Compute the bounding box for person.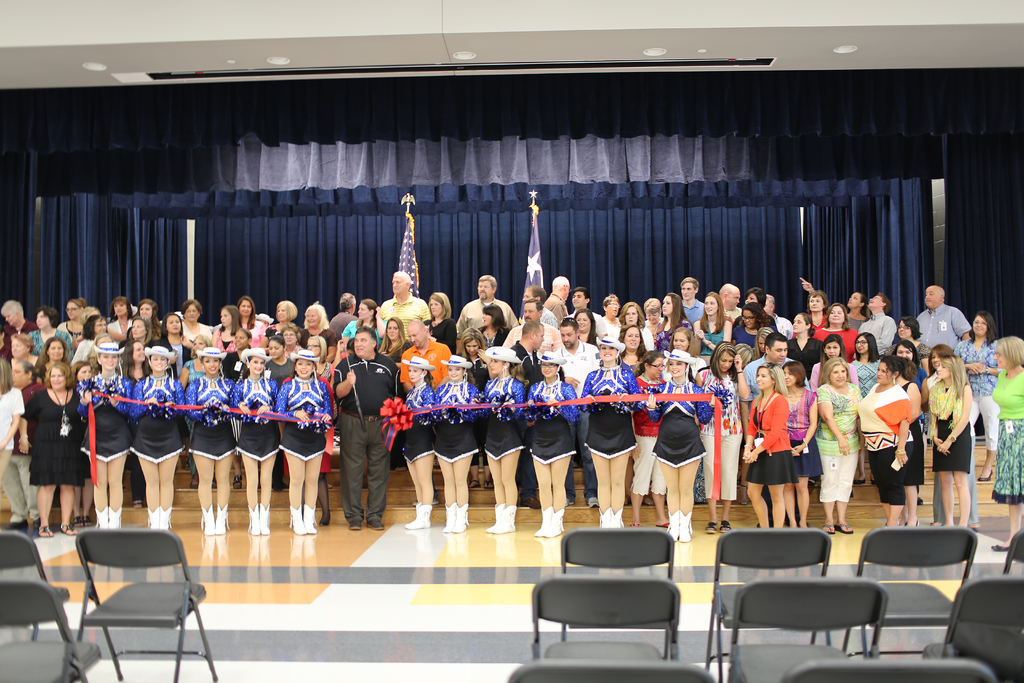
BBox(395, 354, 436, 530).
